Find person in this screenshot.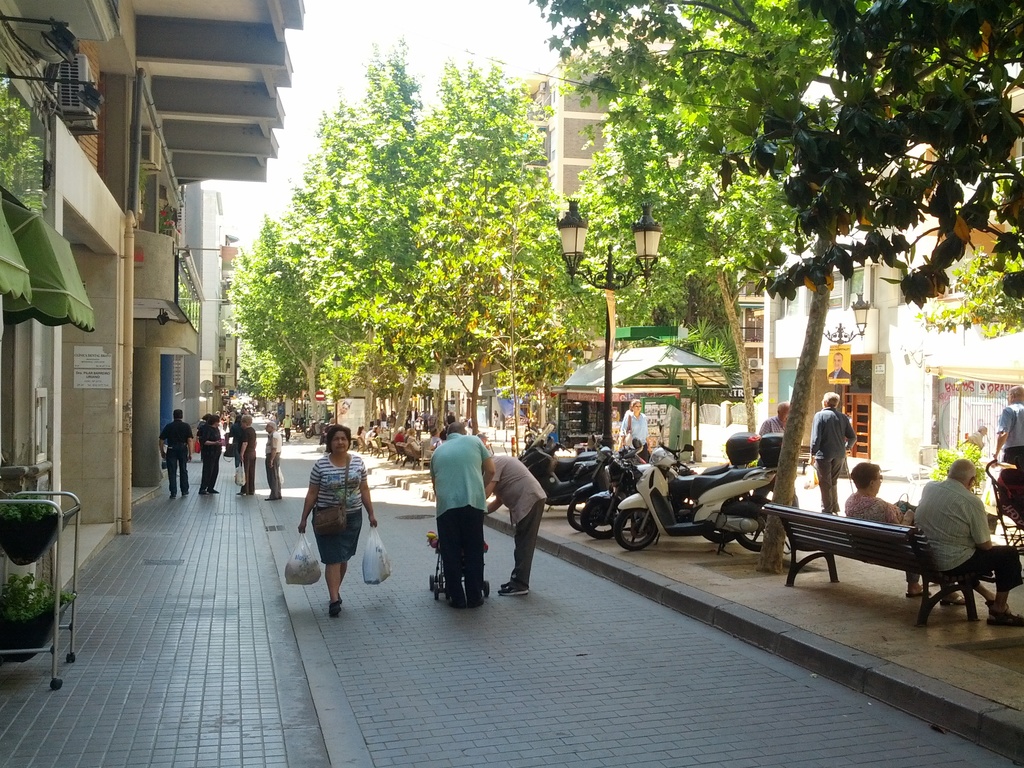
The bounding box for person is [x1=756, y1=399, x2=803, y2=508].
